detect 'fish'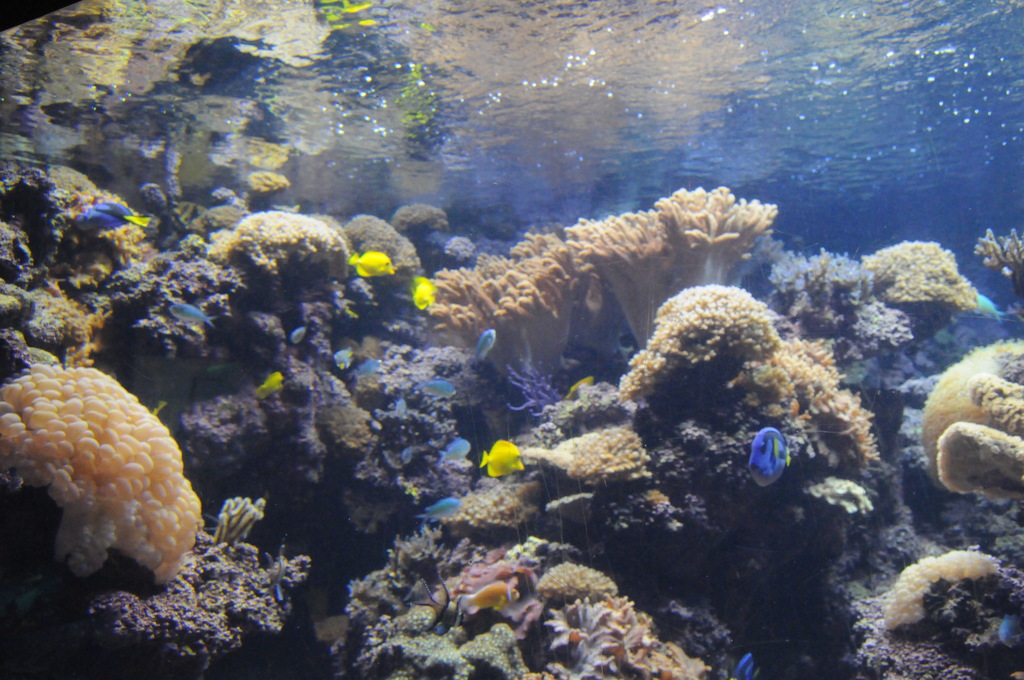
pyautogui.locateOnScreen(169, 300, 215, 325)
